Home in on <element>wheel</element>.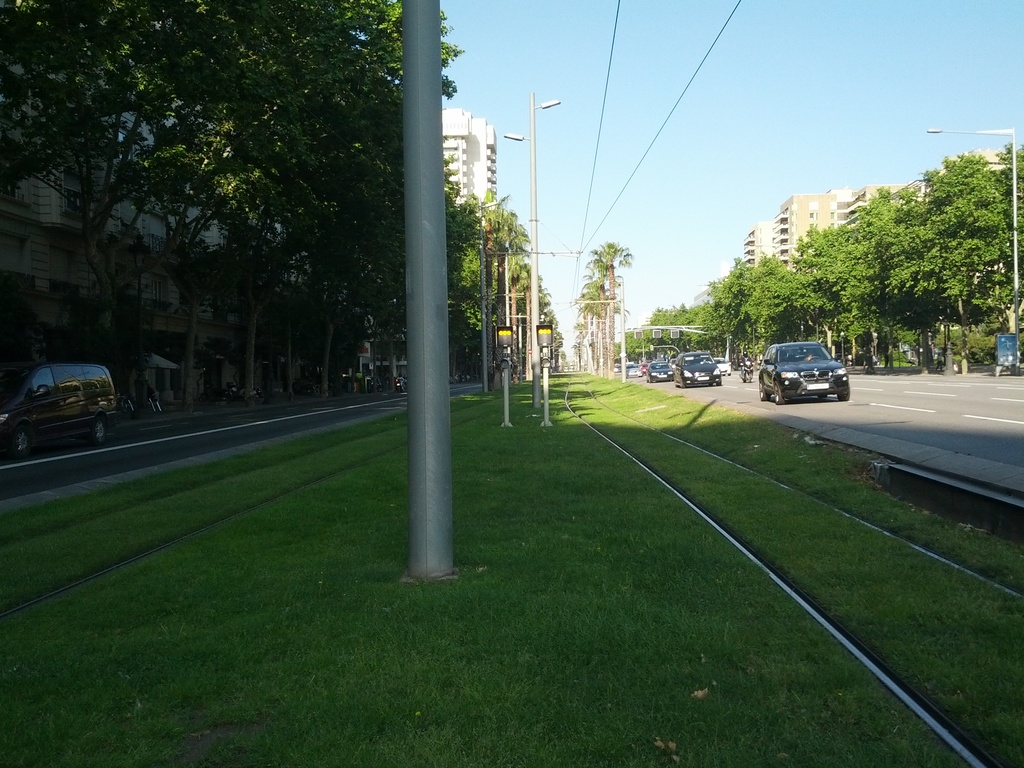
Homed in at region(838, 384, 849, 401).
